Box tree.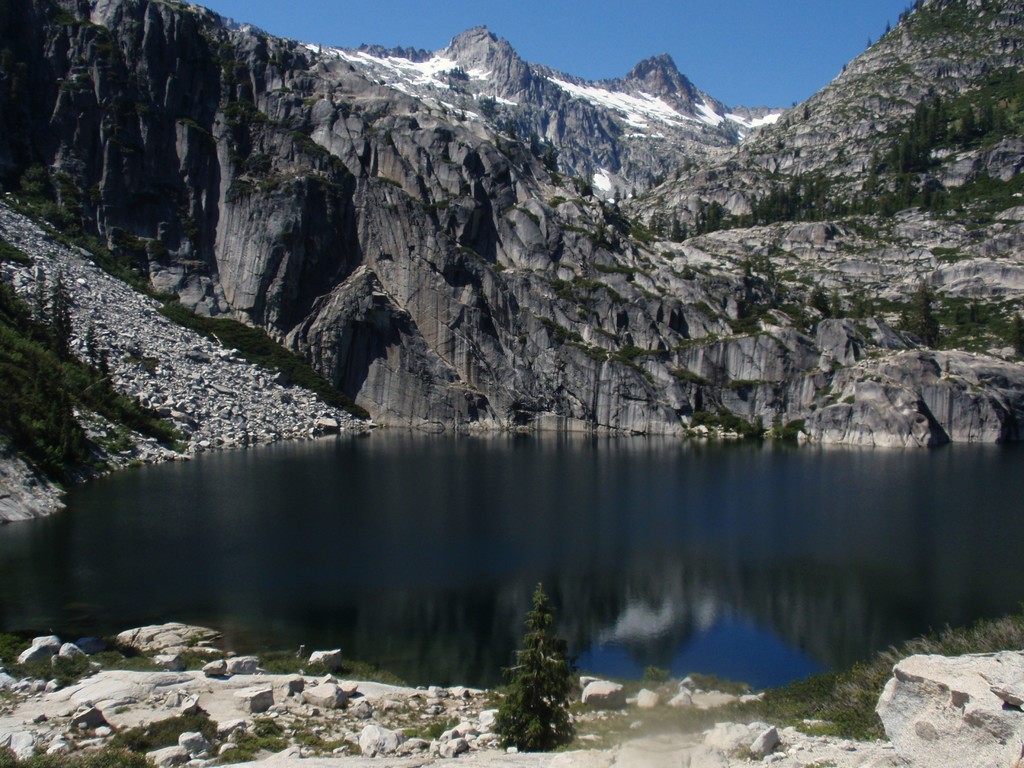
{"left": 806, "top": 275, "right": 834, "bottom": 321}.
